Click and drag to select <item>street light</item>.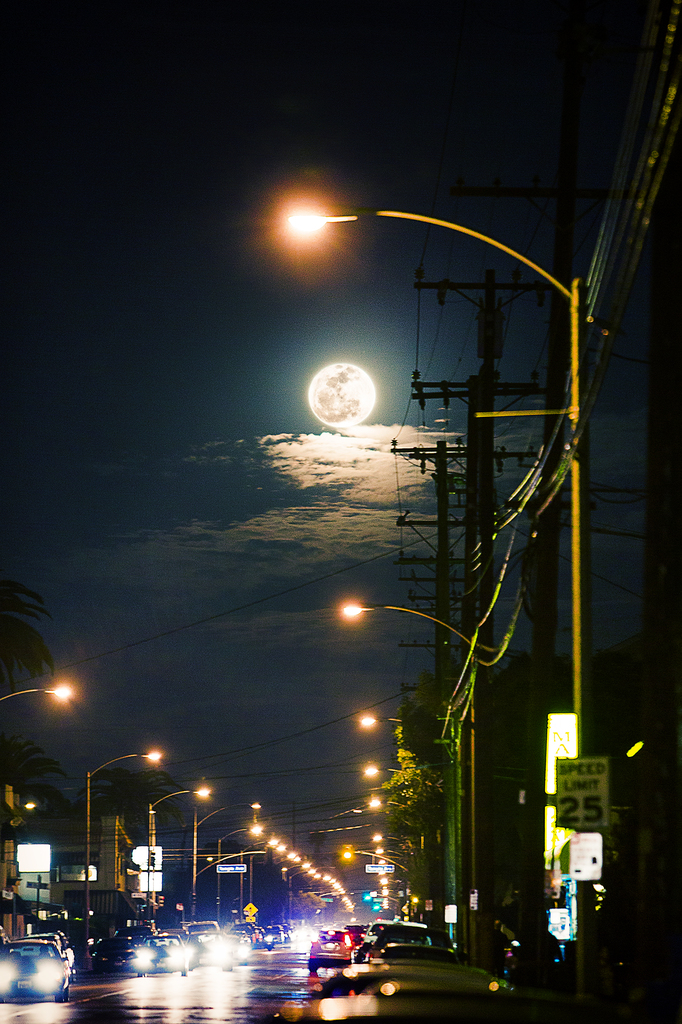
Selection: bbox(85, 748, 165, 972).
